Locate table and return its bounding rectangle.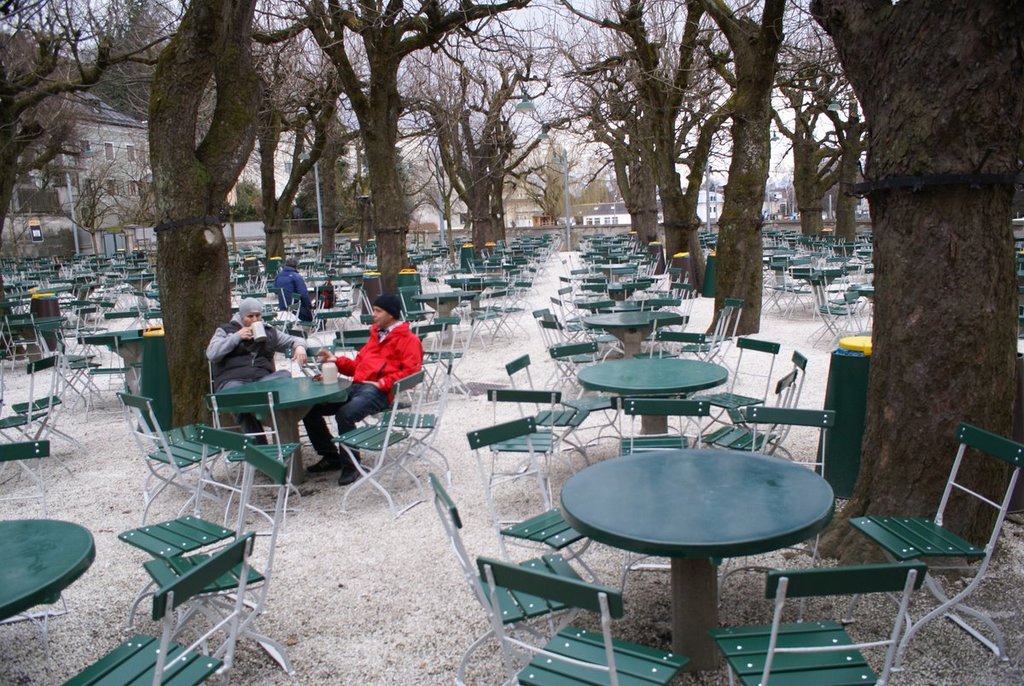
select_region(234, 288, 308, 300).
